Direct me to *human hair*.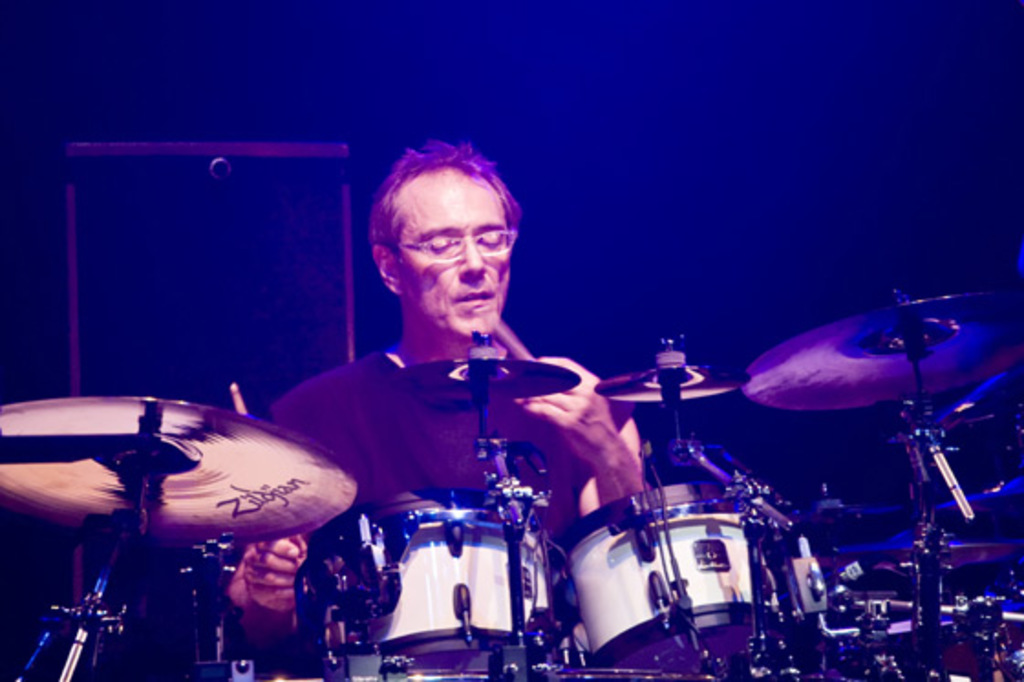
Direction: pyautogui.locateOnScreen(377, 157, 519, 245).
